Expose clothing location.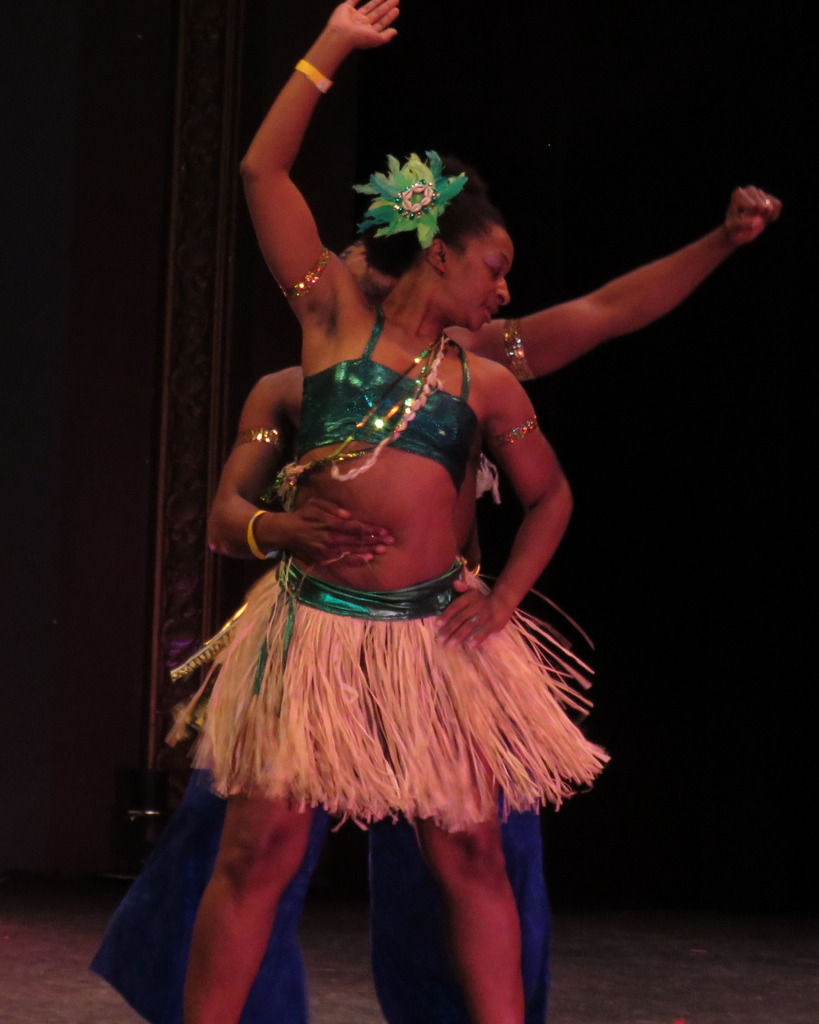
Exposed at left=188, top=588, right=575, bottom=801.
